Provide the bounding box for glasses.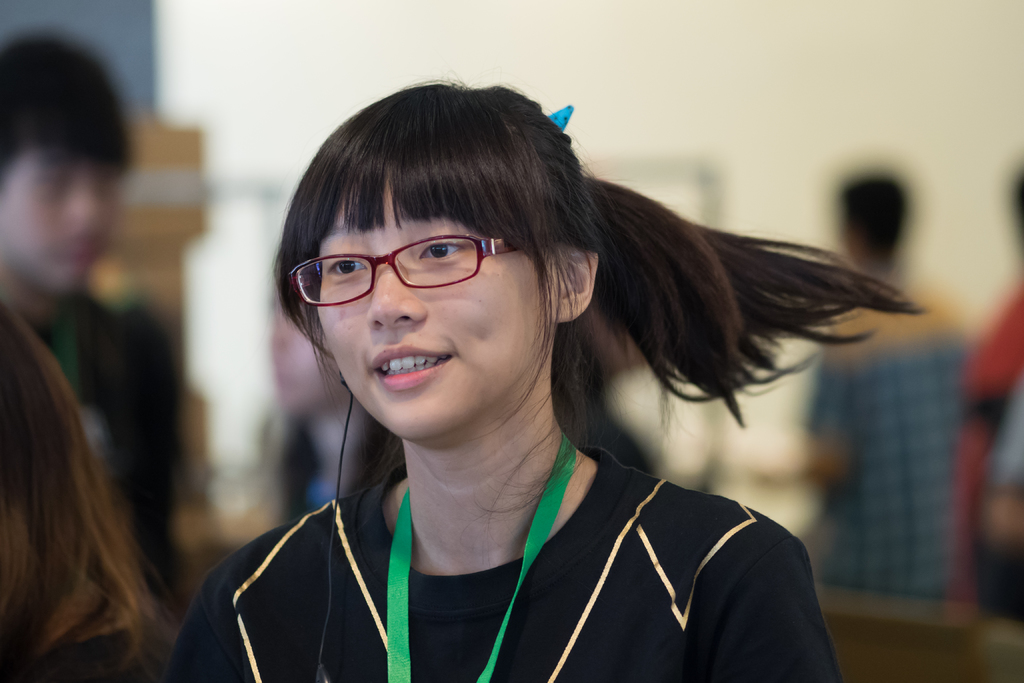
bbox=(284, 232, 541, 300).
